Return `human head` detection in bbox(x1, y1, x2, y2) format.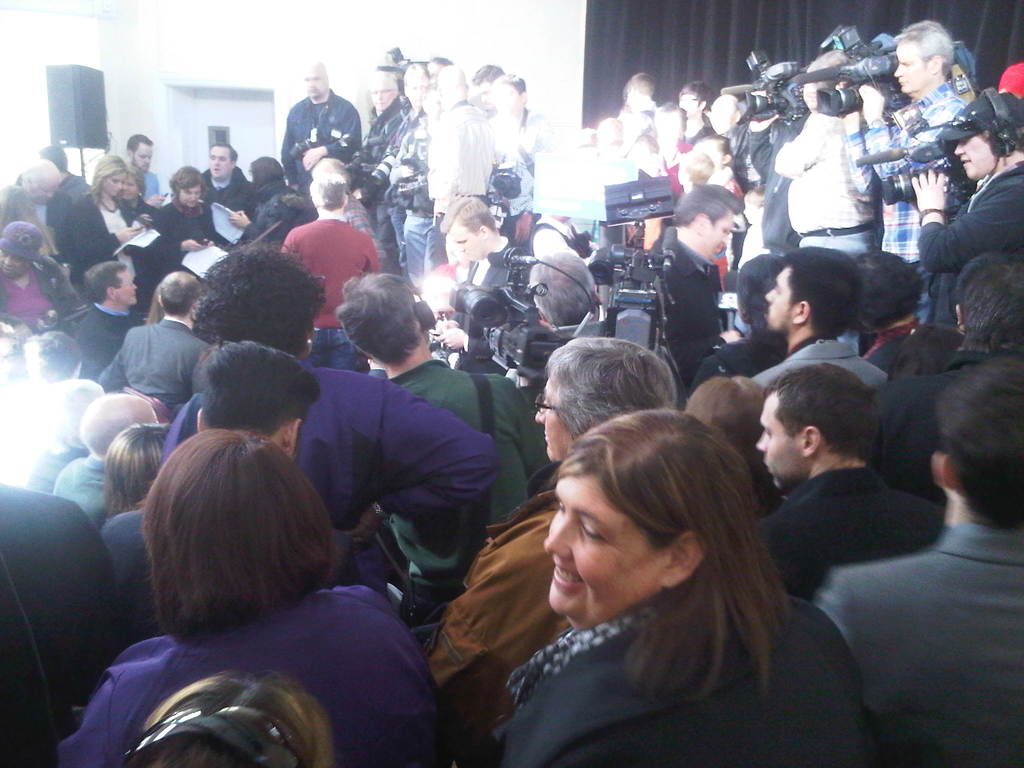
bbox(177, 166, 205, 206).
